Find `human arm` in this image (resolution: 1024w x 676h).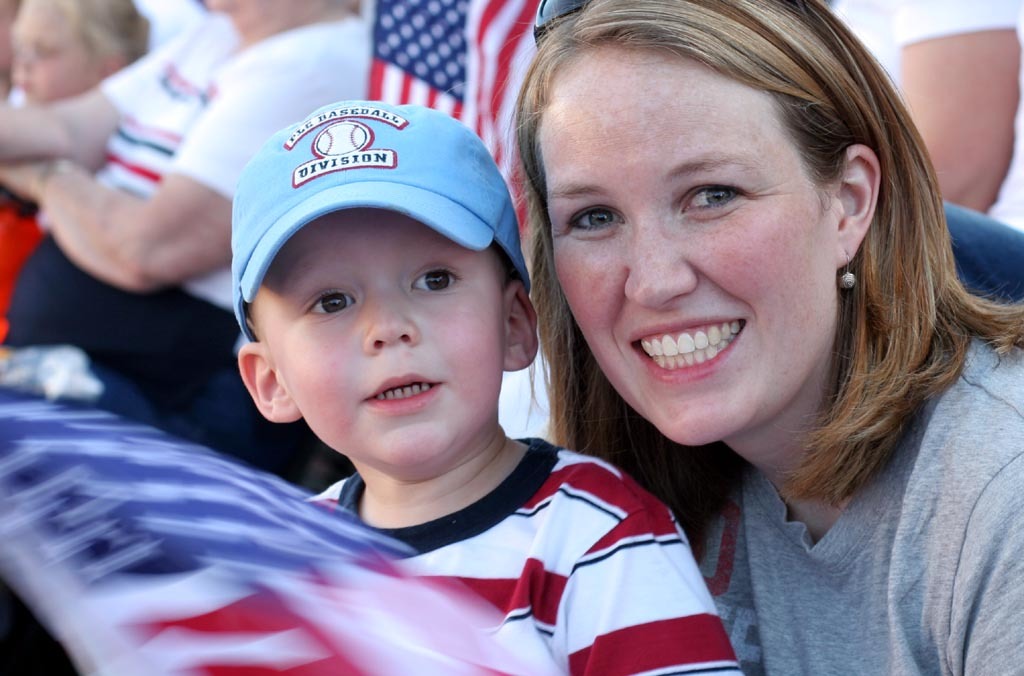
box=[0, 69, 168, 151].
